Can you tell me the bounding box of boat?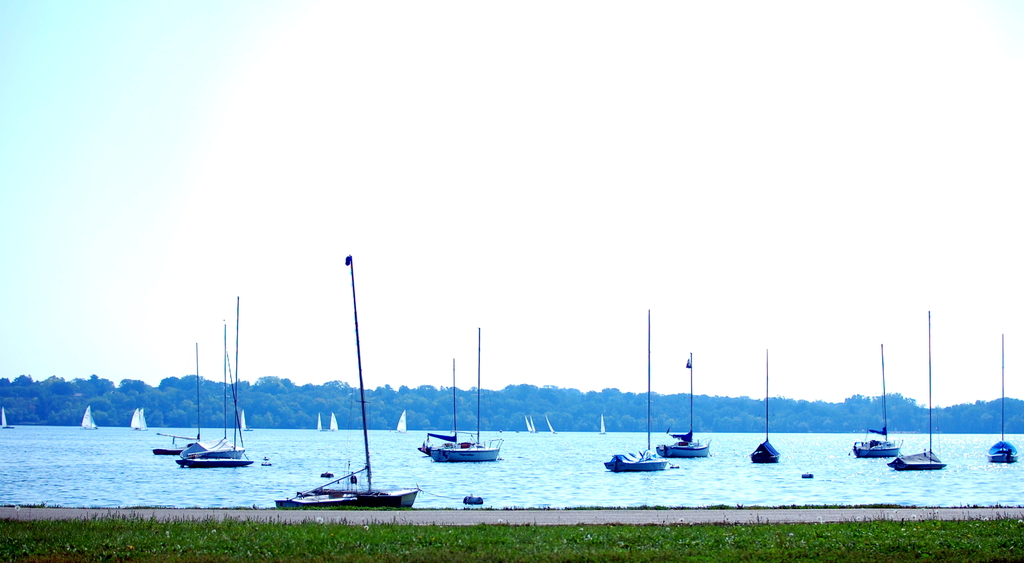
[x1=326, y1=409, x2=342, y2=433].
